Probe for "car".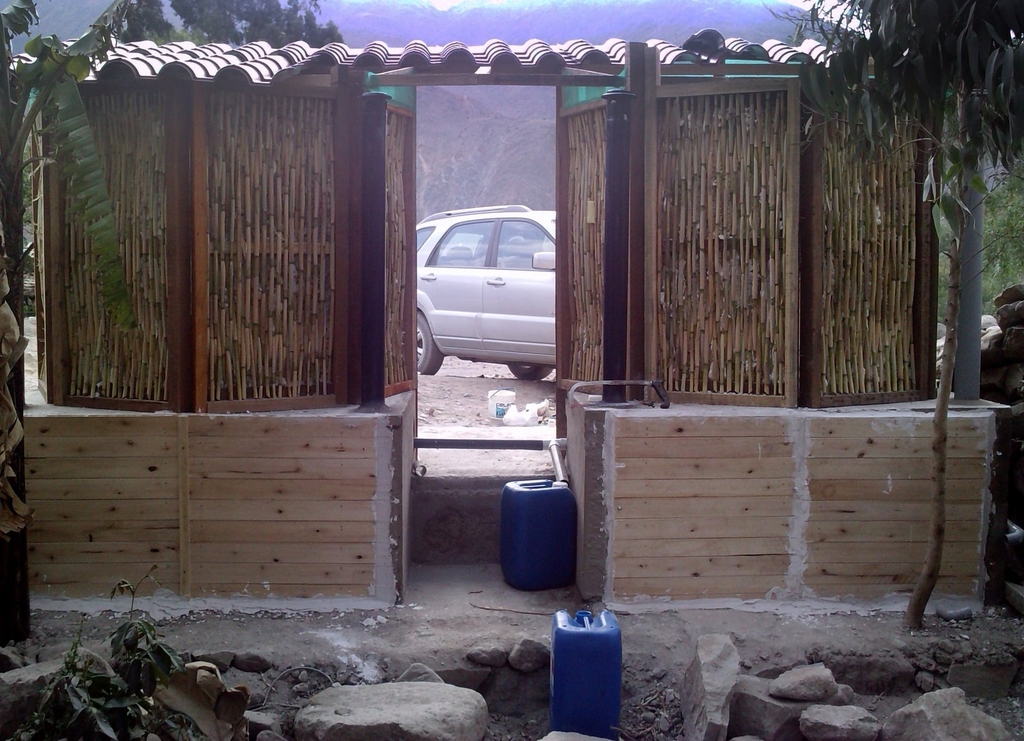
Probe result: {"left": 397, "top": 202, "right": 580, "bottom": 386}.
